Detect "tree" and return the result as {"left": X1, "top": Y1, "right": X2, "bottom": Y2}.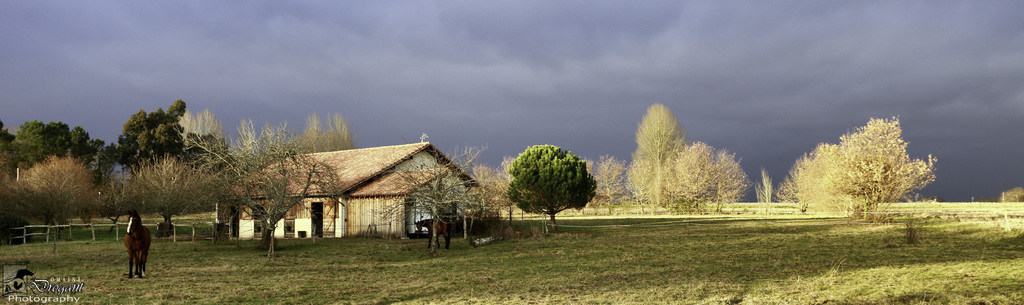
{"left": 780, "top": 115, "right": 938, "bottom": 208}.
